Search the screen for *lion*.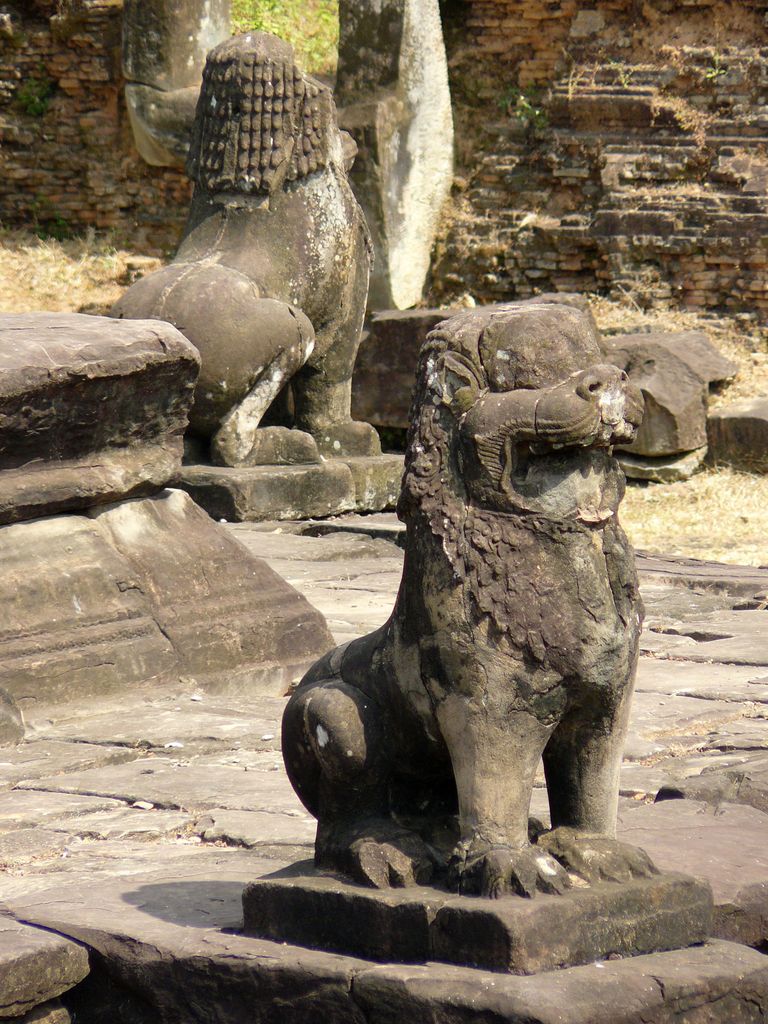
Found at 108:25:394:471.
